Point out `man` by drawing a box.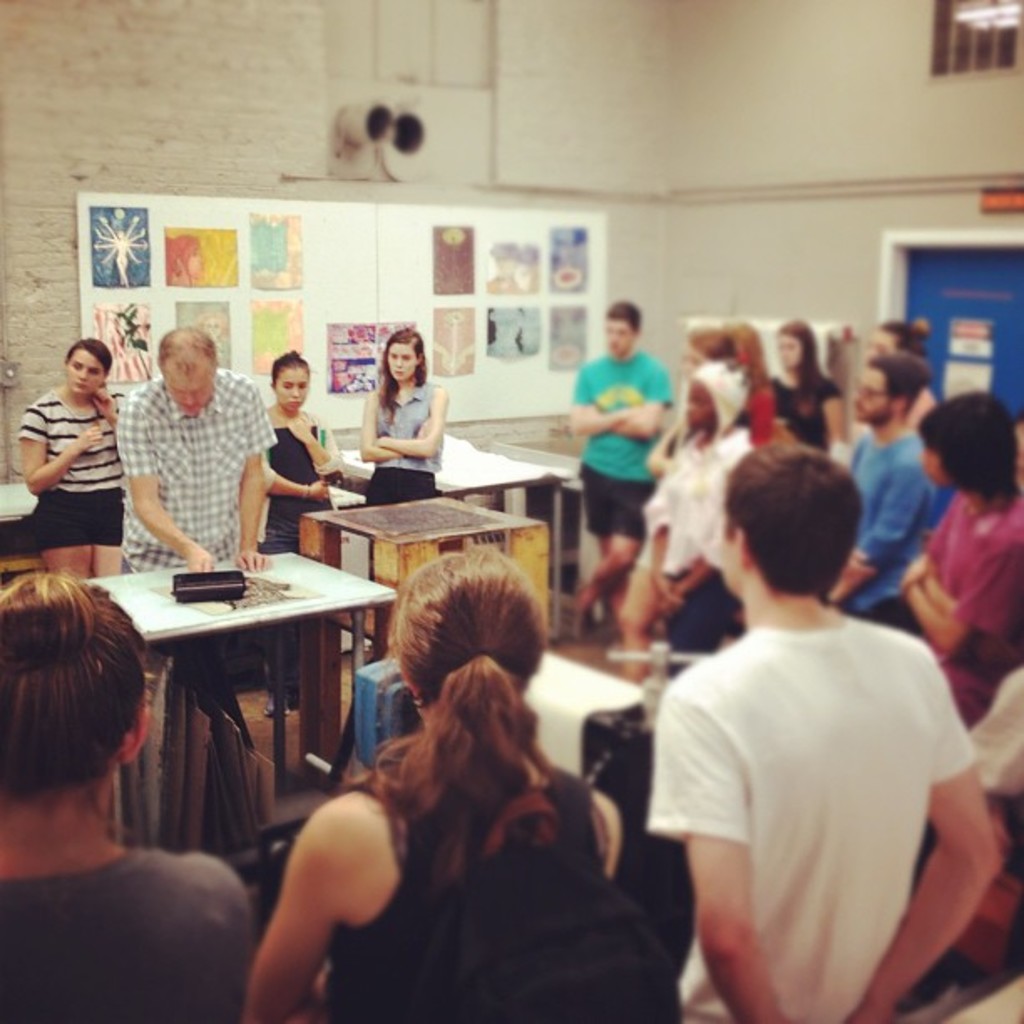
bbox(89, 318, 261, 556).
